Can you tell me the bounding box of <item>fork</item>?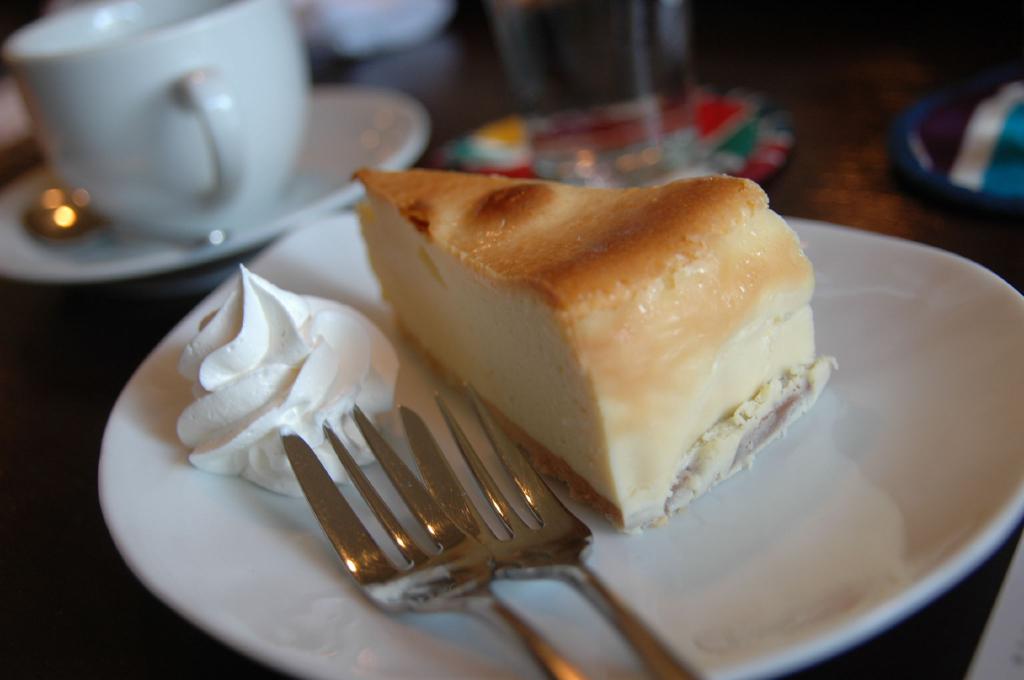
Rect(275, 400, 590, 679).
